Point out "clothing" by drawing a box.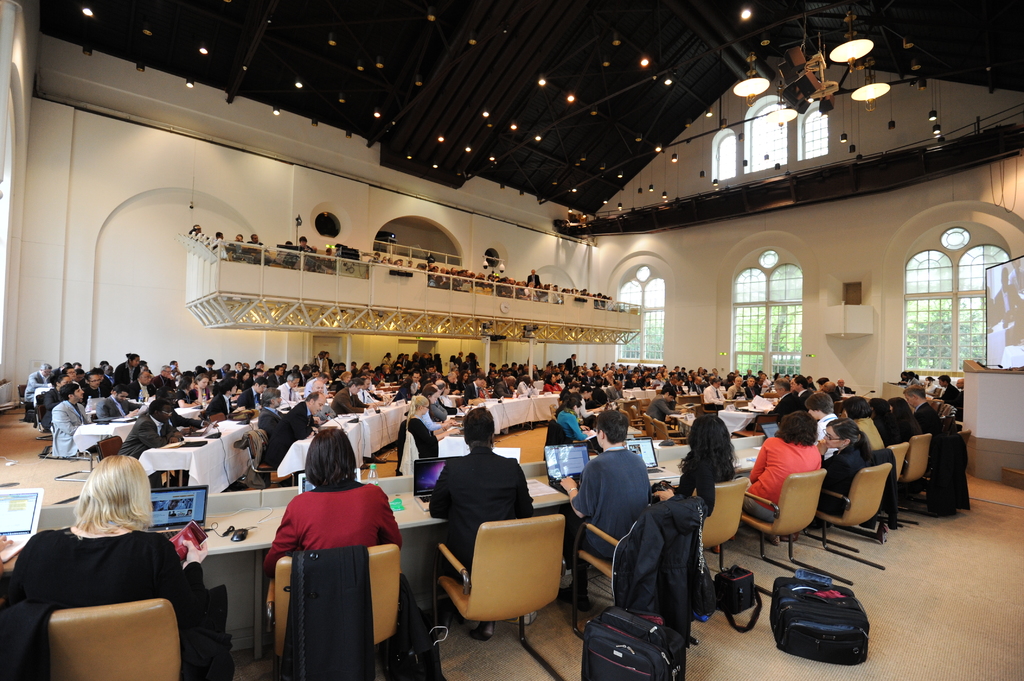
[430, 454, 529, 569].
